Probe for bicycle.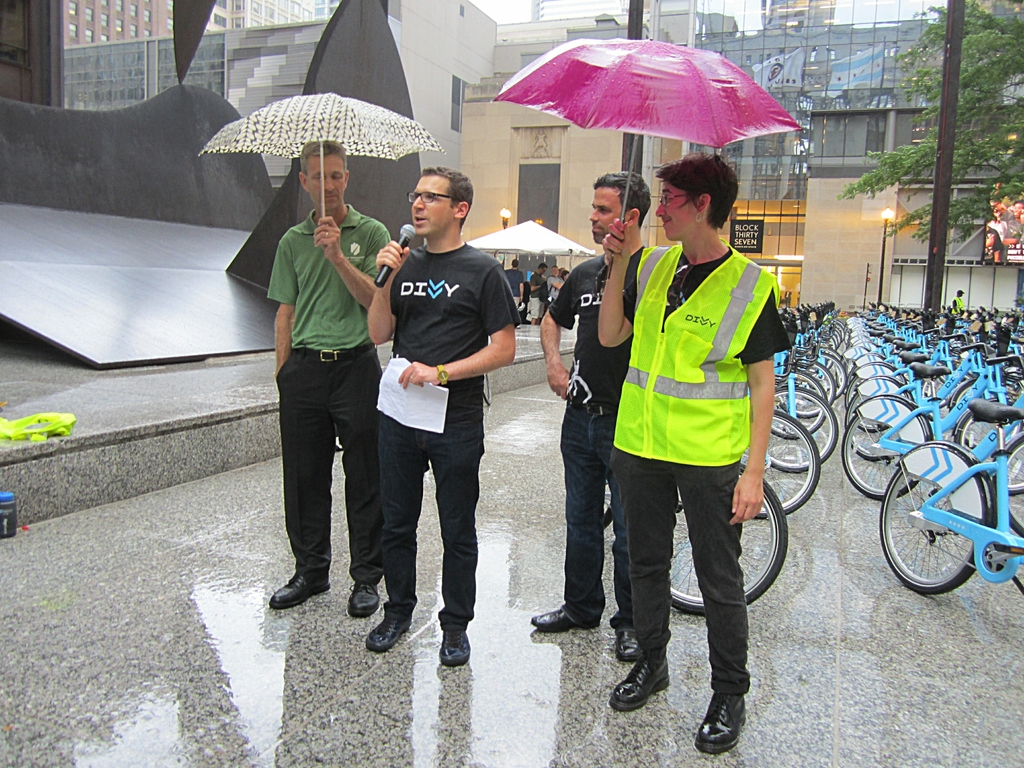
Probe result: rect(734, 404, 819, 521).
